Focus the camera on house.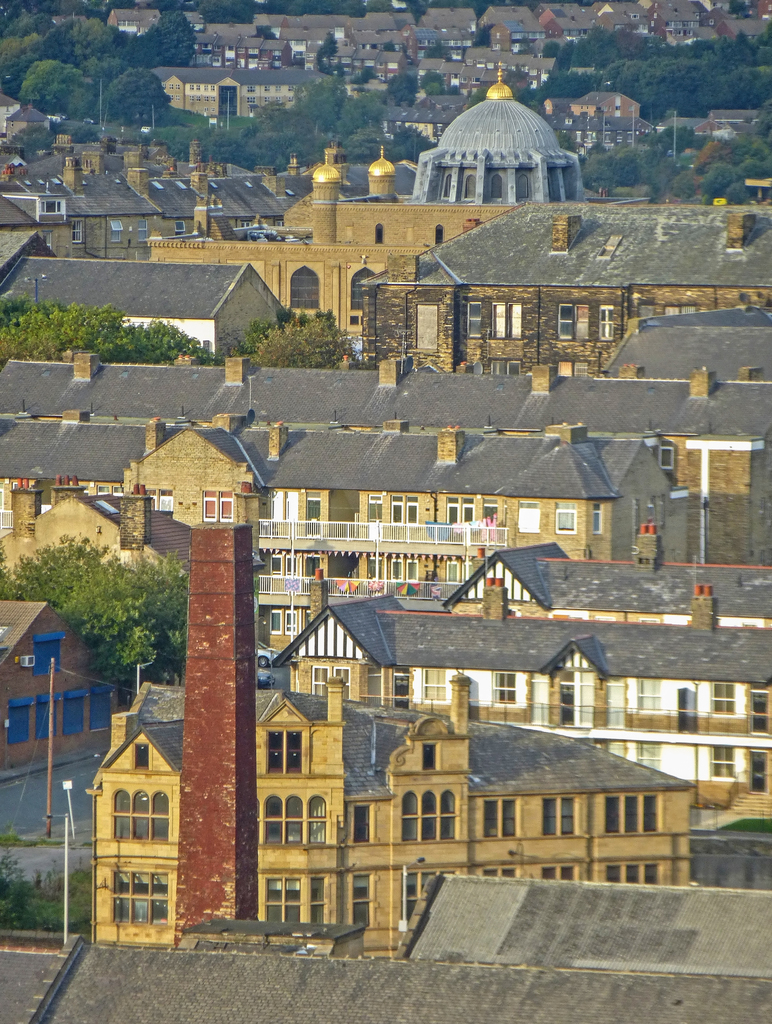
Focus region: detection(276, 588, 771, 778).
